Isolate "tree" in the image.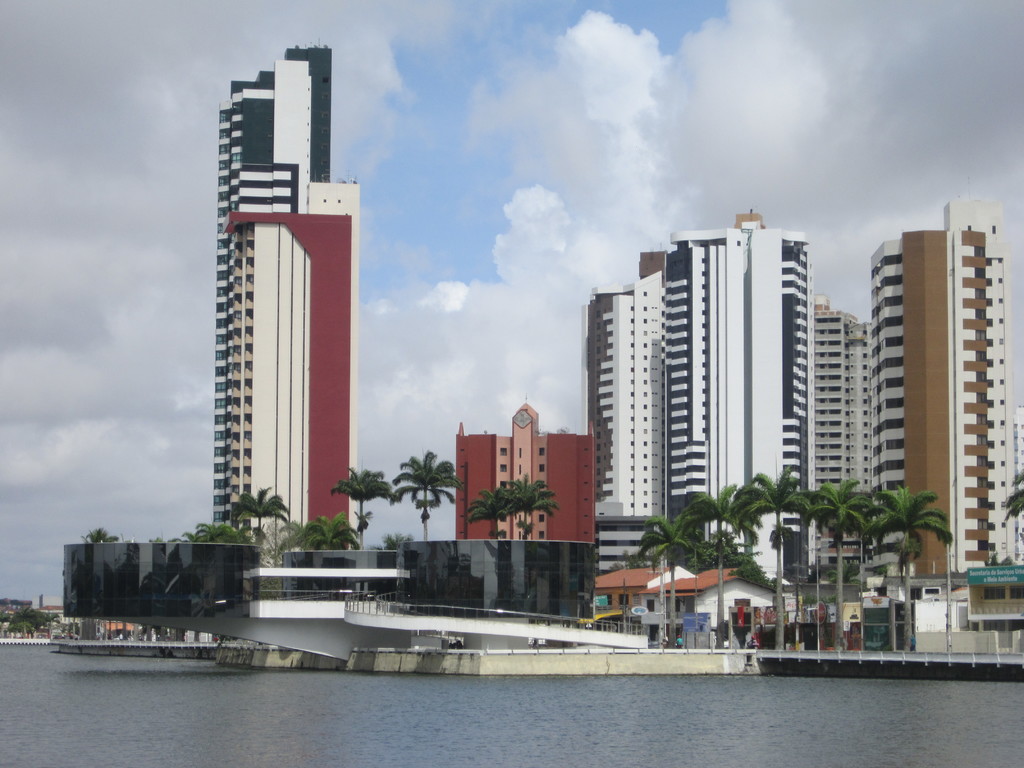
Isolated region: (left=684, top=488, right=765, bottom=653).
